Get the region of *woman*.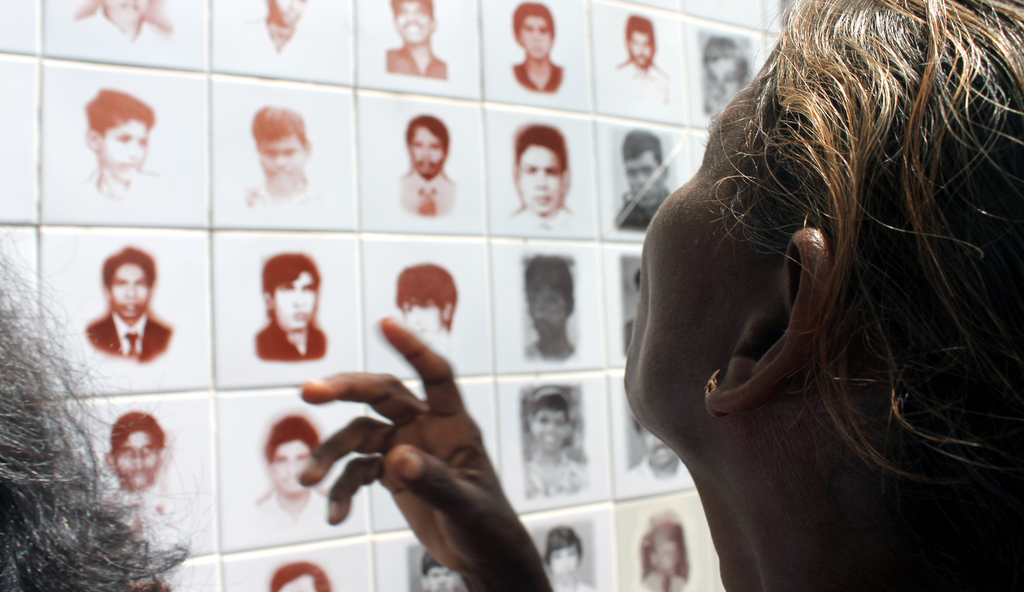
<region>294, 0, 1023, 591</region>.
